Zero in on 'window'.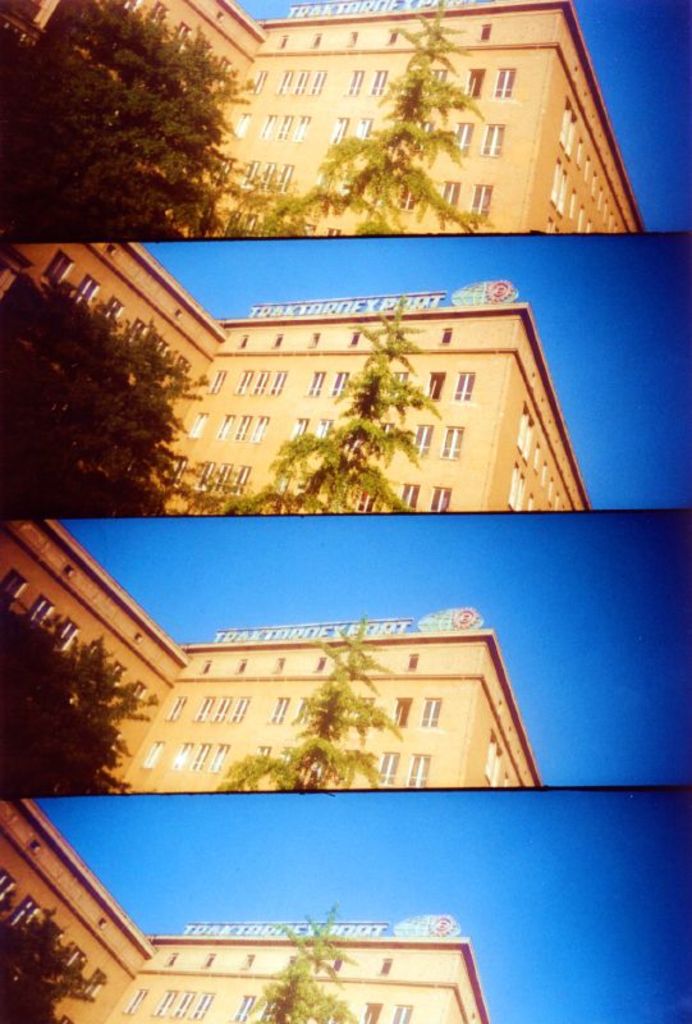
Zeroed in: bbox=[293, 696, 311, 722].
